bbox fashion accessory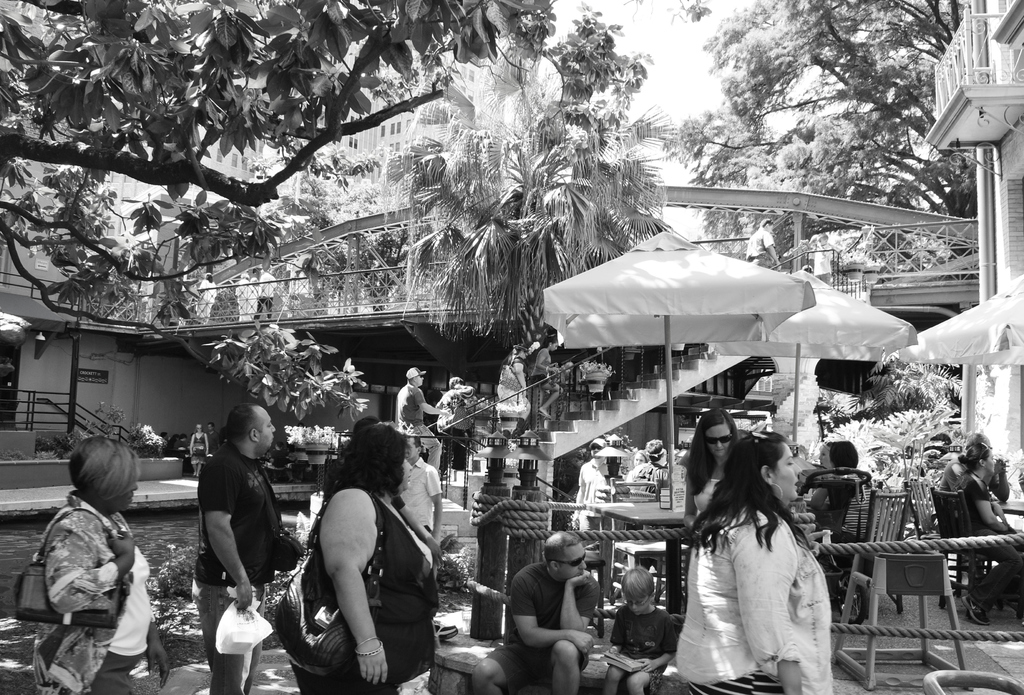
bbox=(820, 437, 836, 449)
